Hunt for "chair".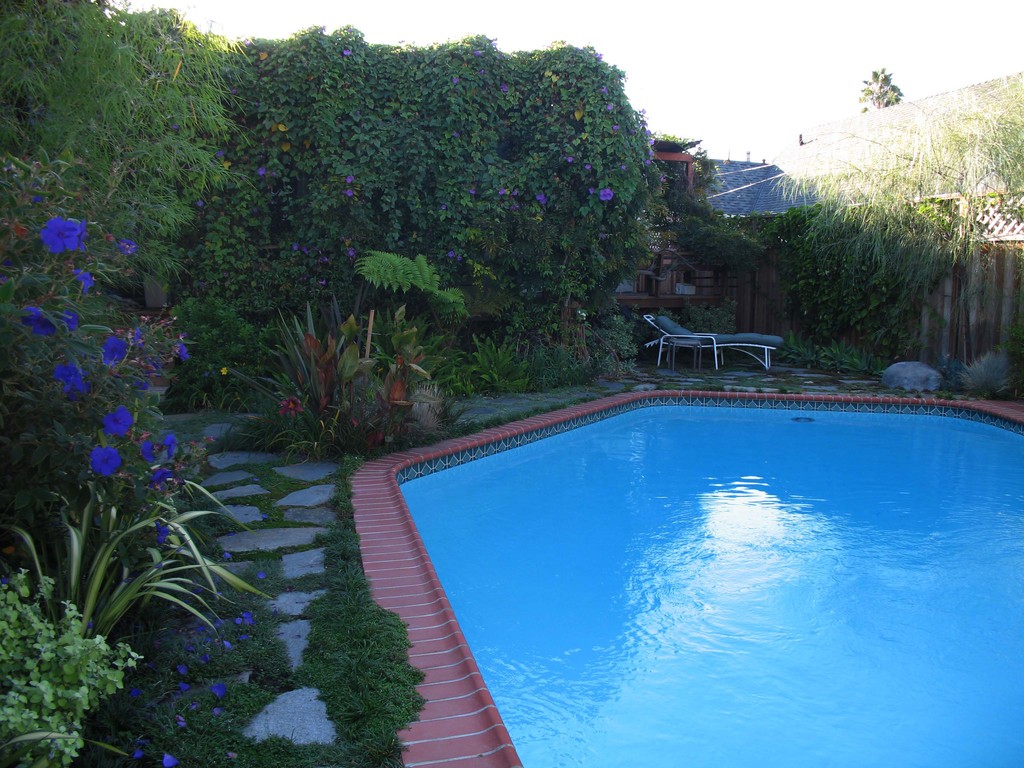
Hunted down at bbox=(640, 312, 784, 372).
